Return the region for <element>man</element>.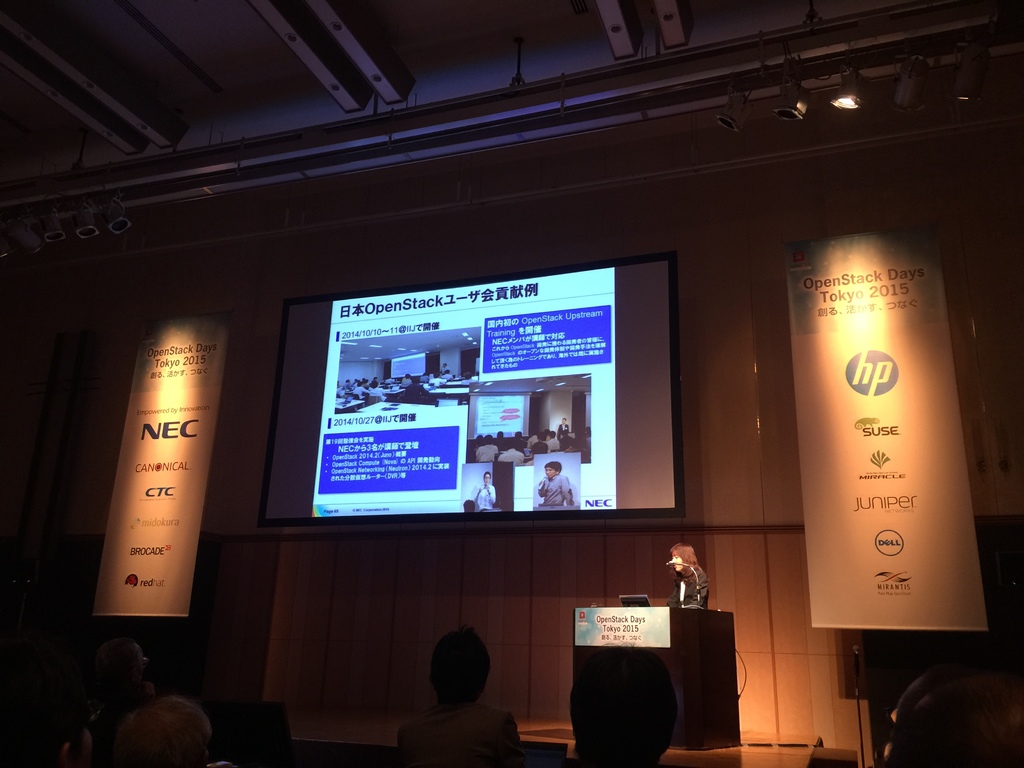
crop(428, 372, 446, 386).
